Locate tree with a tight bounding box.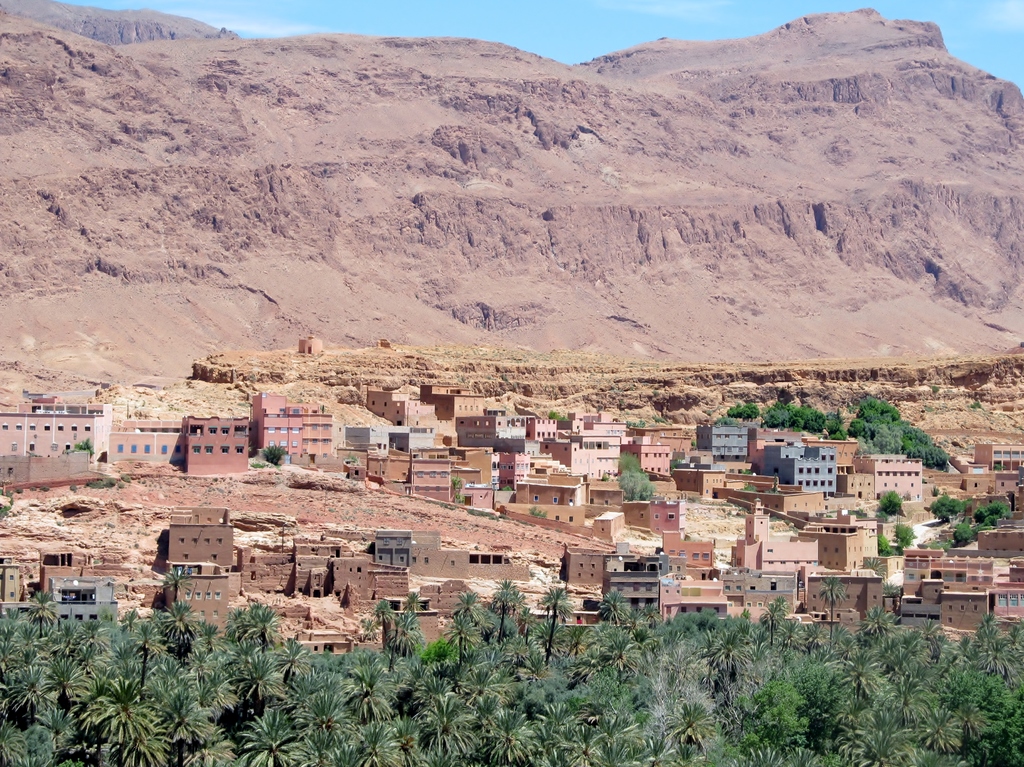
left=886, top=577, right=904, bottom=598.
